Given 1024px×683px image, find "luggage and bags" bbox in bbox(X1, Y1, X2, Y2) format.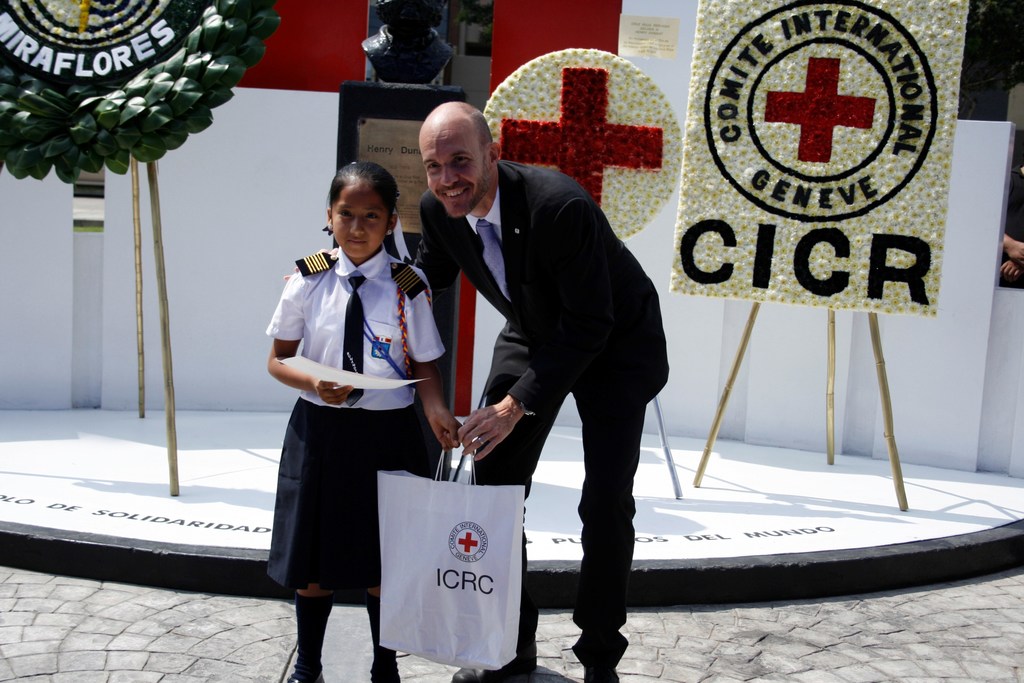
bbox(378, 430, 524, 671).
